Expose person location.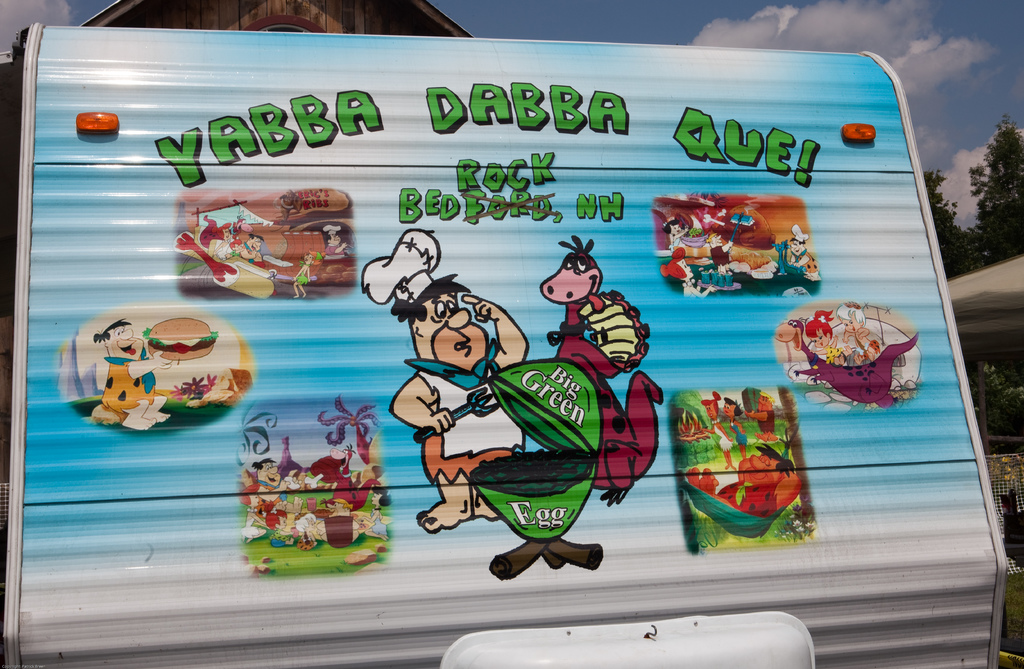
Exposed at x1=318 y1=224 x2=348 y2=261.
